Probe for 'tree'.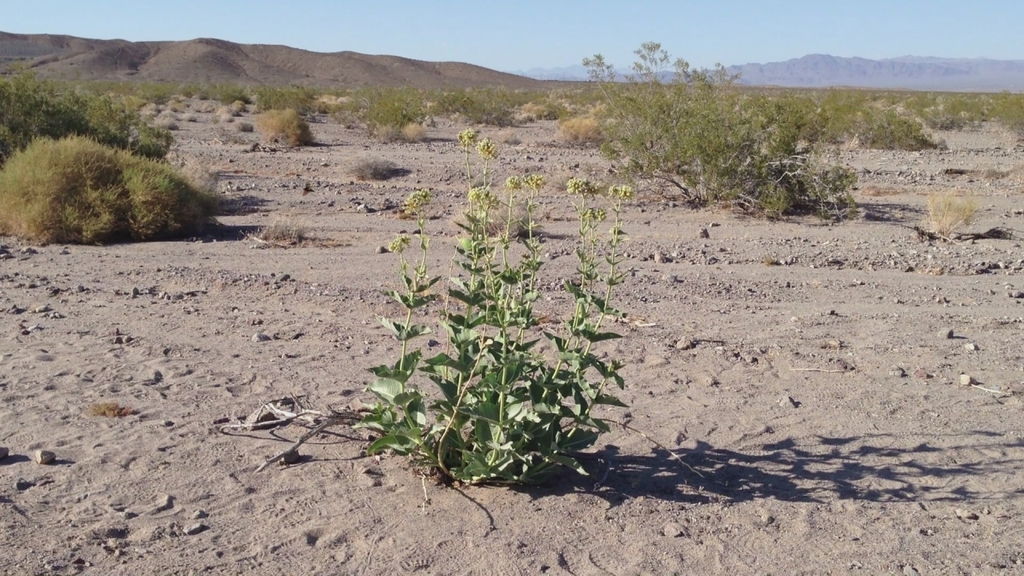
Probe result: detection(355, 127, 649, 489).
